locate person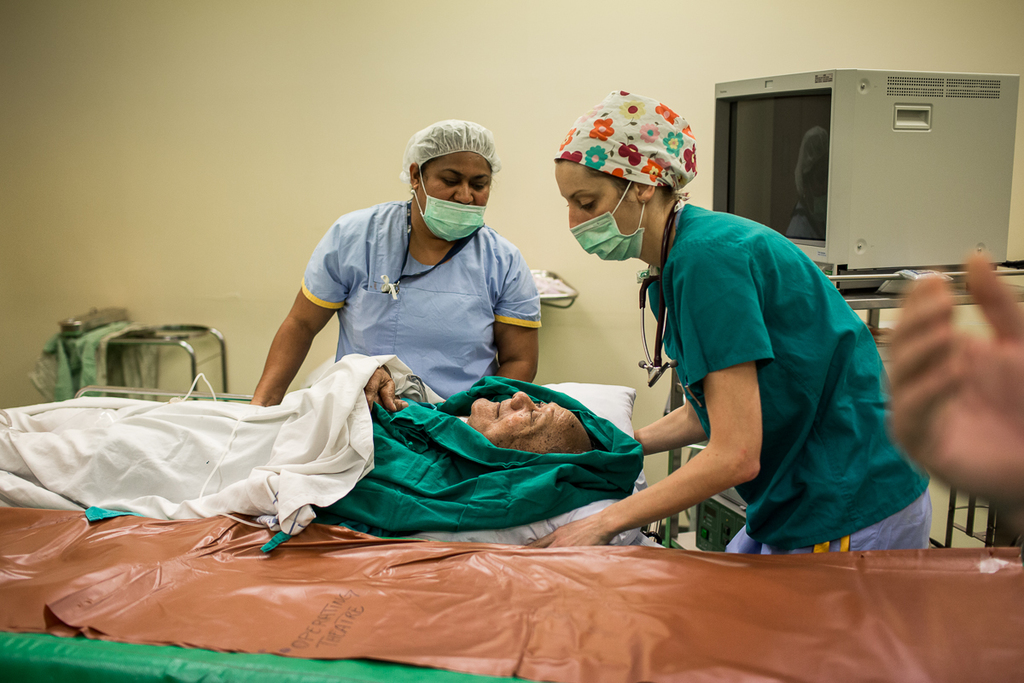
0:349:595:531
